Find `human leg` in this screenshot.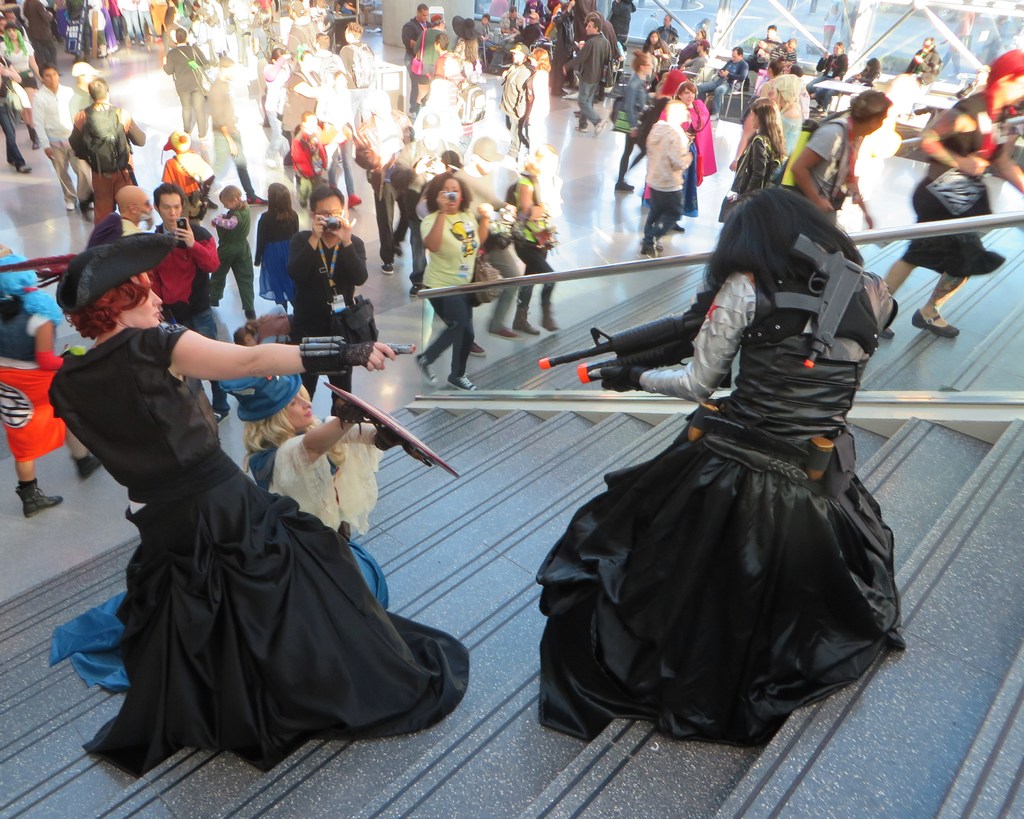
The bounding box for `human leg` is rect(323, 136, 339, 191).
